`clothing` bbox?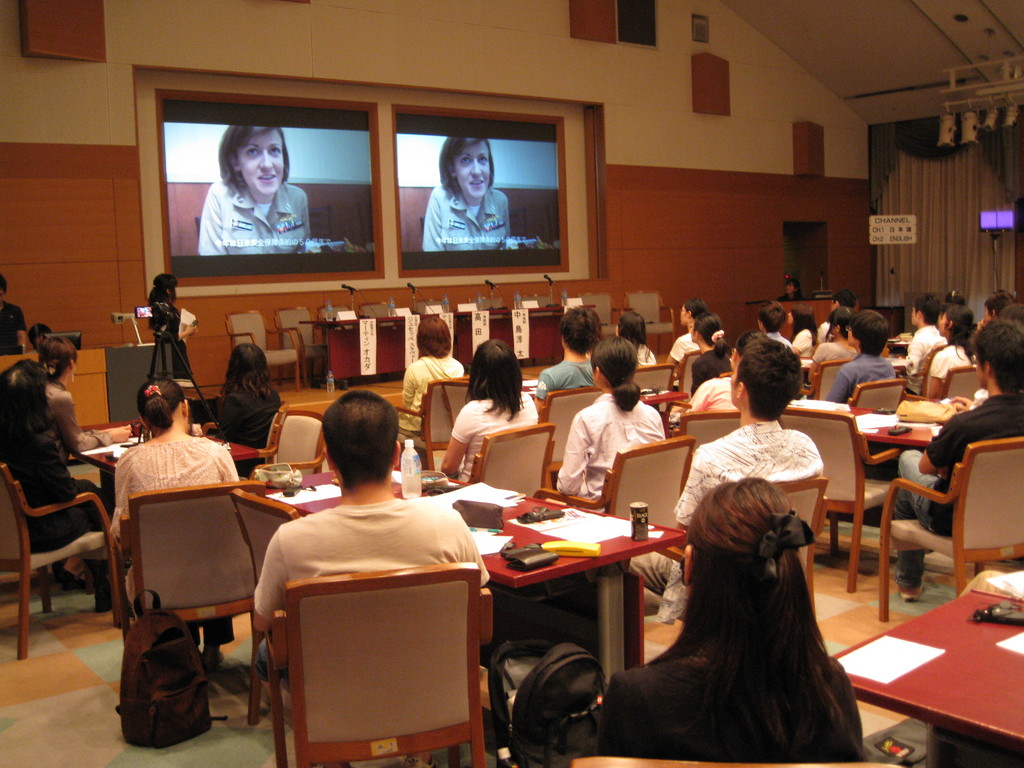
x1=618 y1=339 x2=653 y2=367
